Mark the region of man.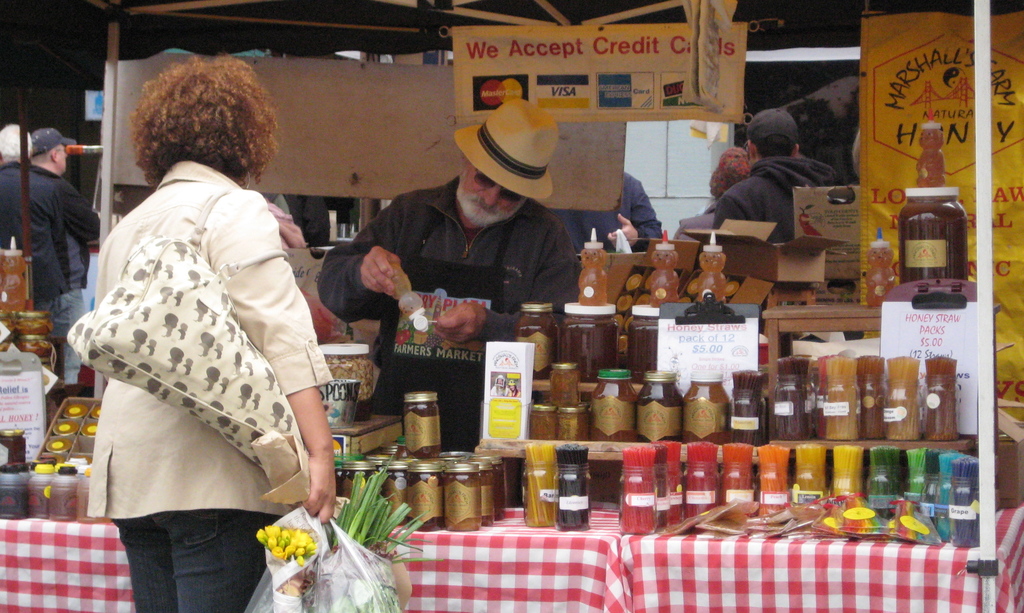
Region: box(550, 163, 668, 250).
